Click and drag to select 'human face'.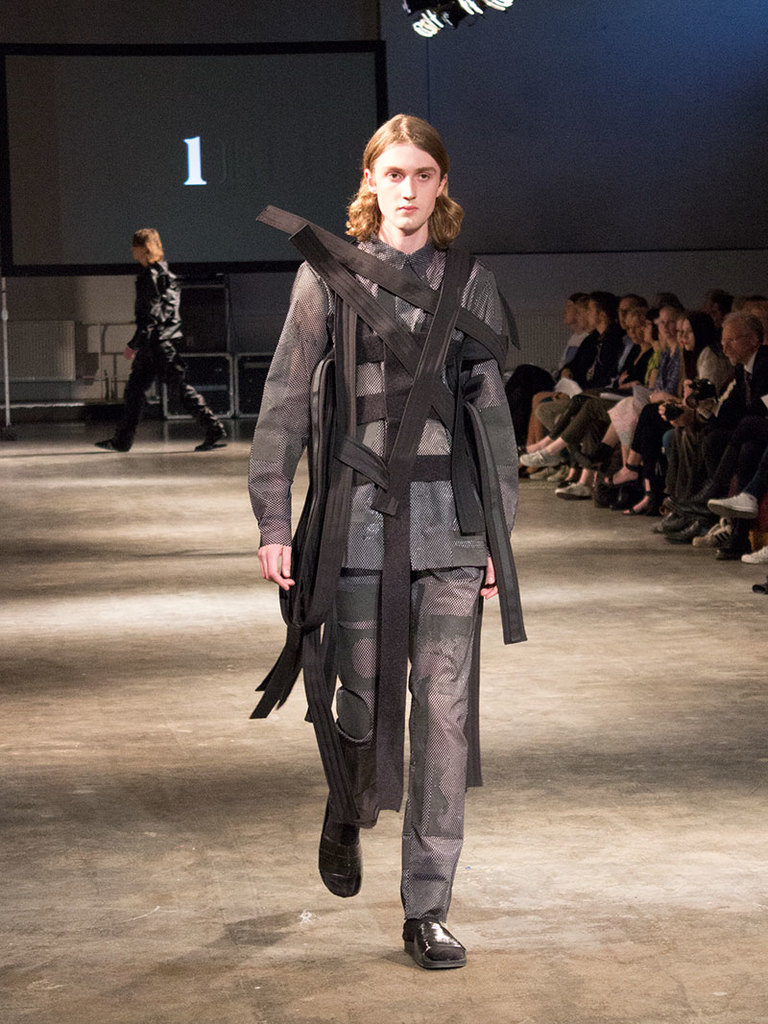
Selection: <bbox>617, 299, 632, 331</bbox>.
